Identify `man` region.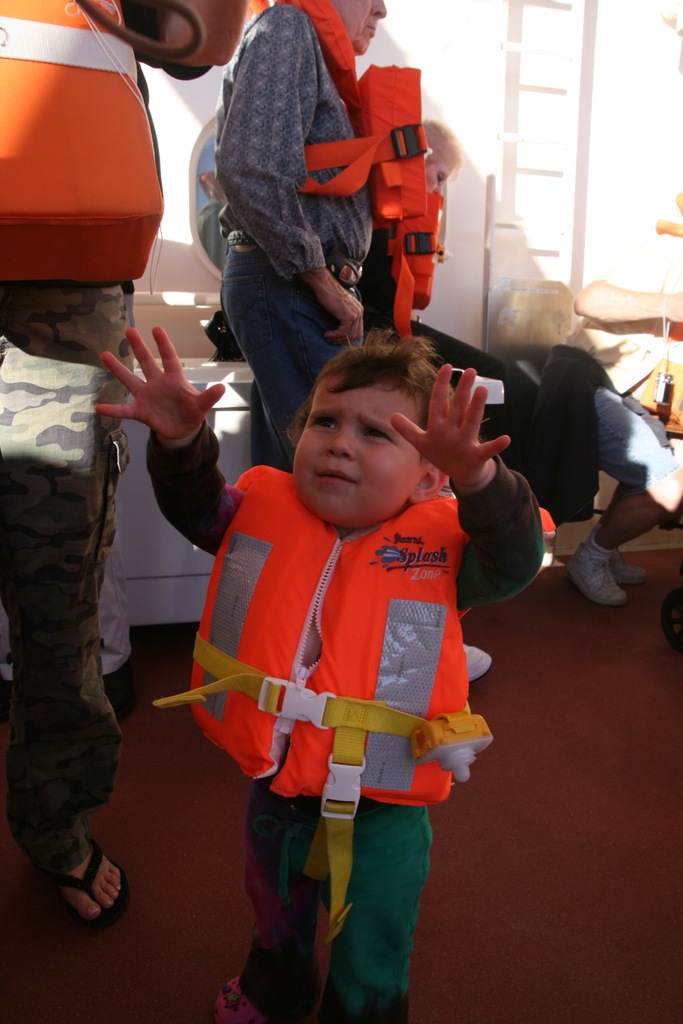
Region: [left=0, top=0, right=262, bottom=940].
